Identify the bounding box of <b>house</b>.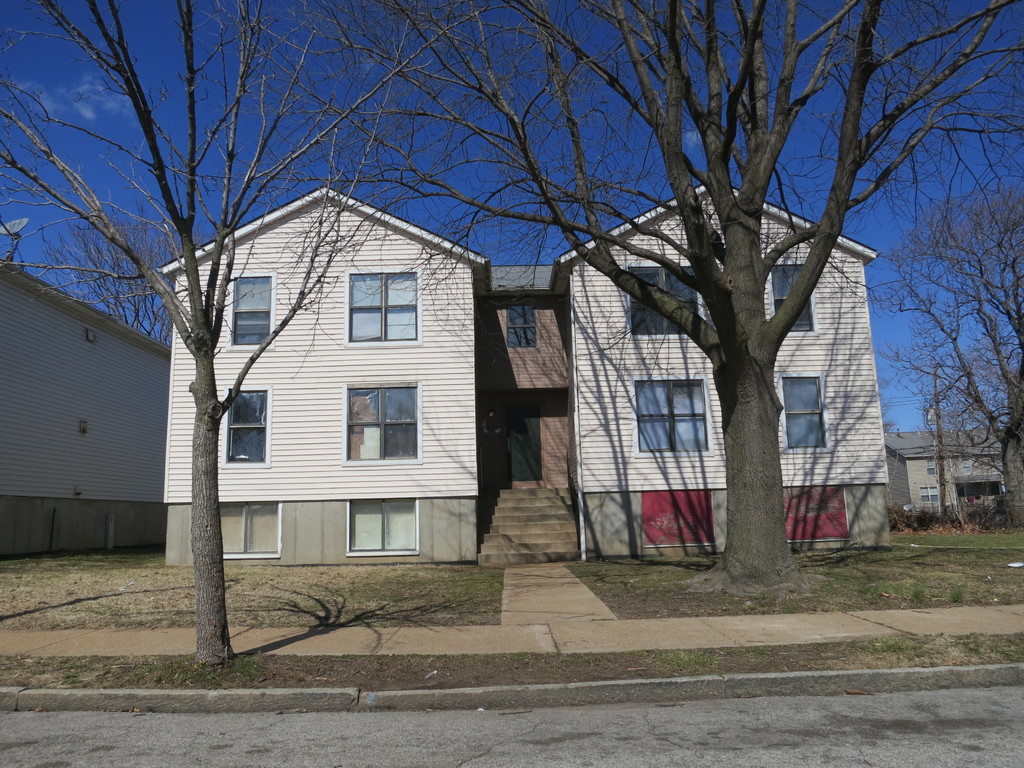
pyautogui.locateOnScreen(883, 422, 1018, 534).
